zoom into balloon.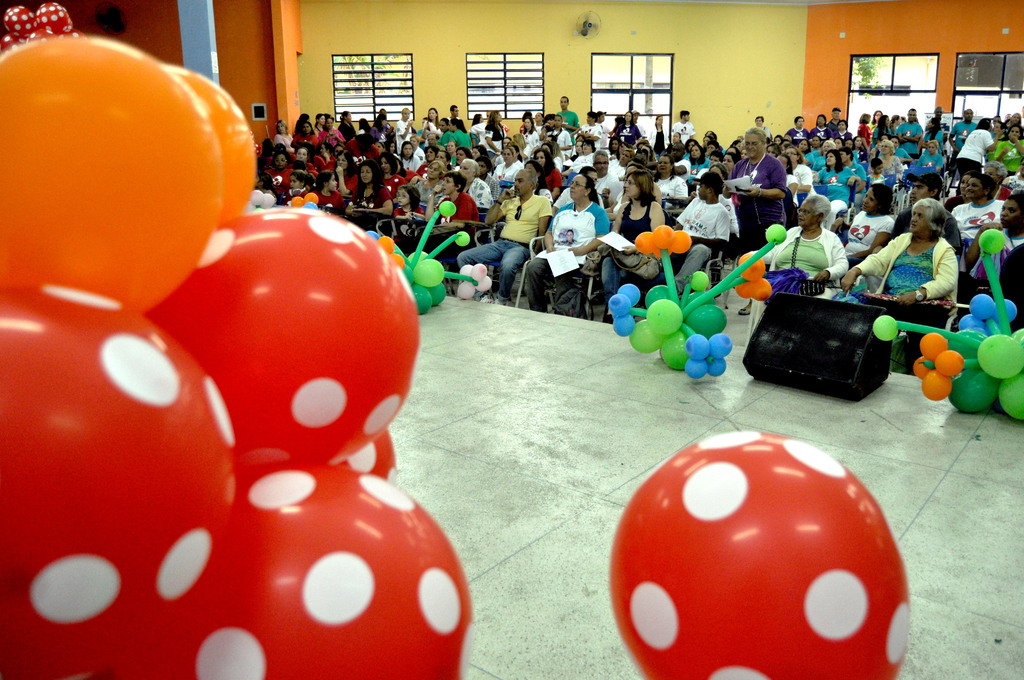
Zoom target: <bbox>636, 229, 658, 254</bbox>.
